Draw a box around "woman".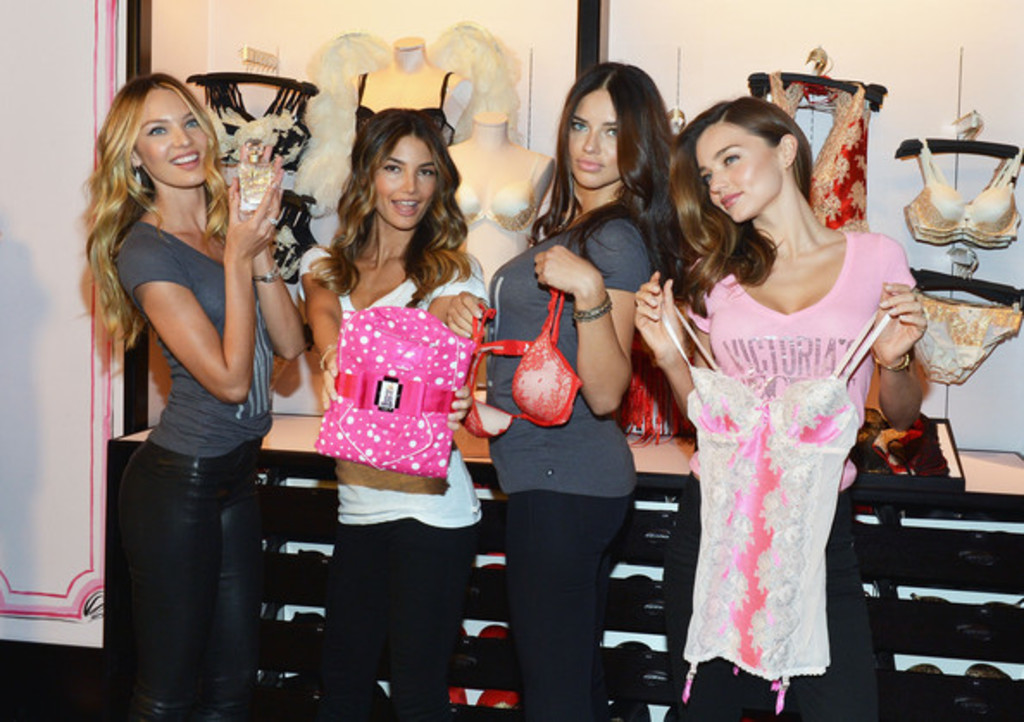
bbox=[486, 64, 672, 720].
